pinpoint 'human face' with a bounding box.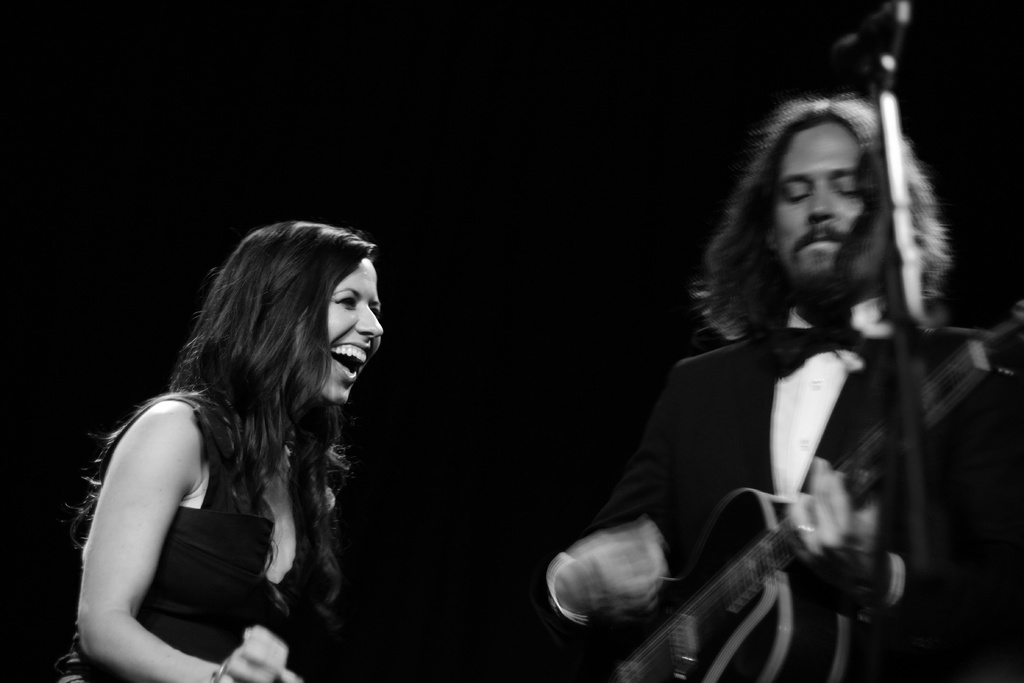
(x1=778, y1=114, x2=860, y2=291).
